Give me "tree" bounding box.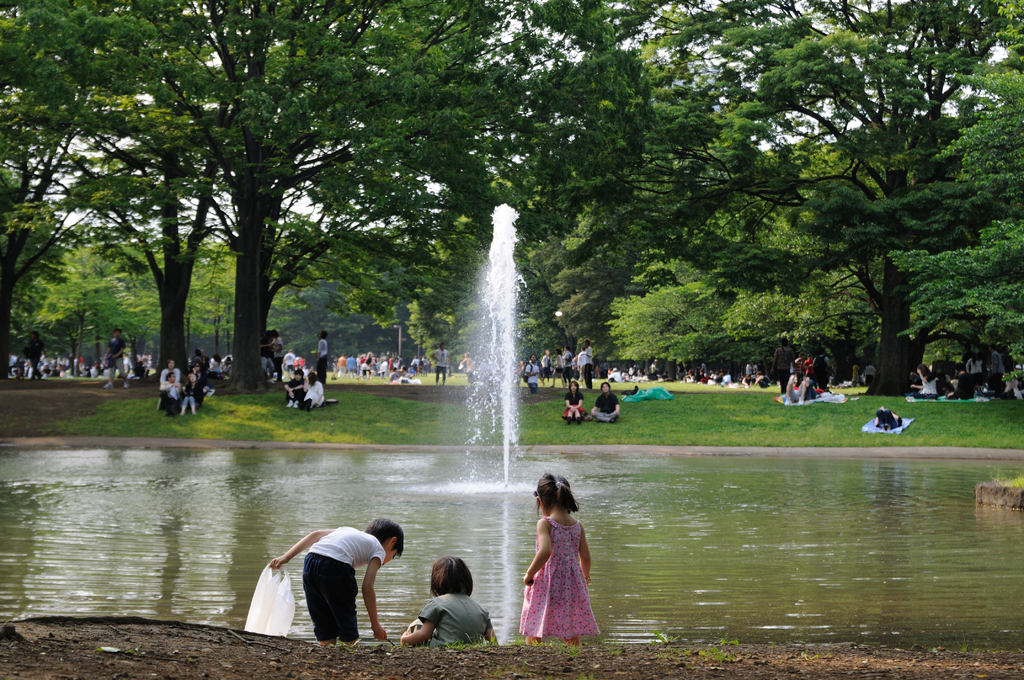
select_region(122, 242, 233, 370).
